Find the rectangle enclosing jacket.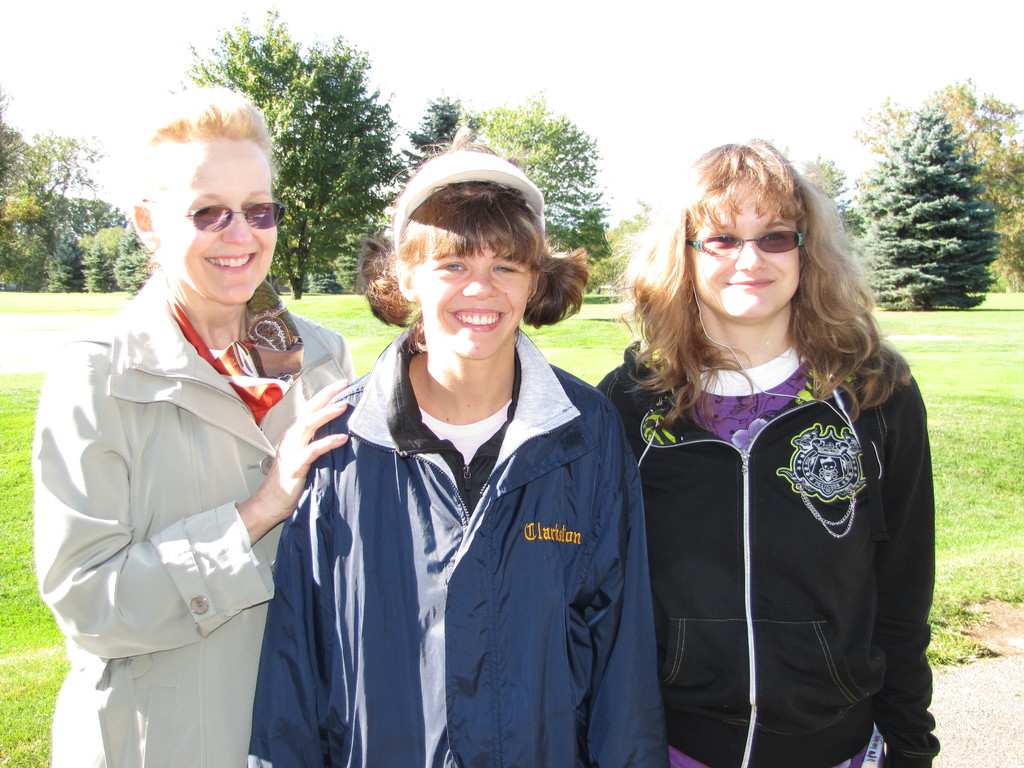
locate(248, 325, 653, 767).
